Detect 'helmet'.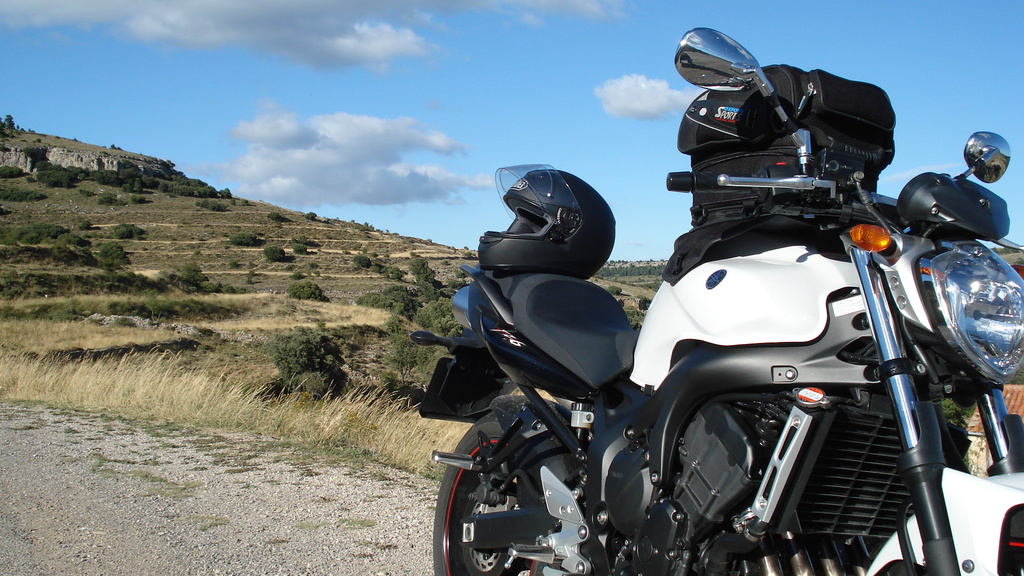
Detected at (x1=486, y1=160, x2=619, y2=268).
